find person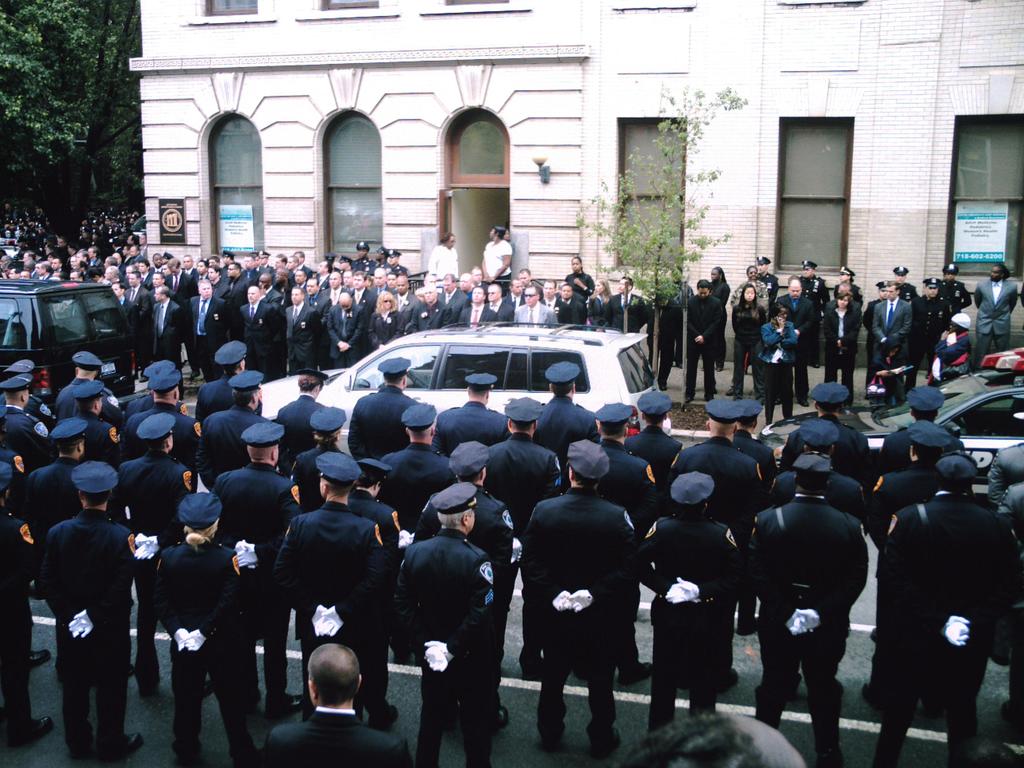
bbox=[755, 302, 801, 424]
